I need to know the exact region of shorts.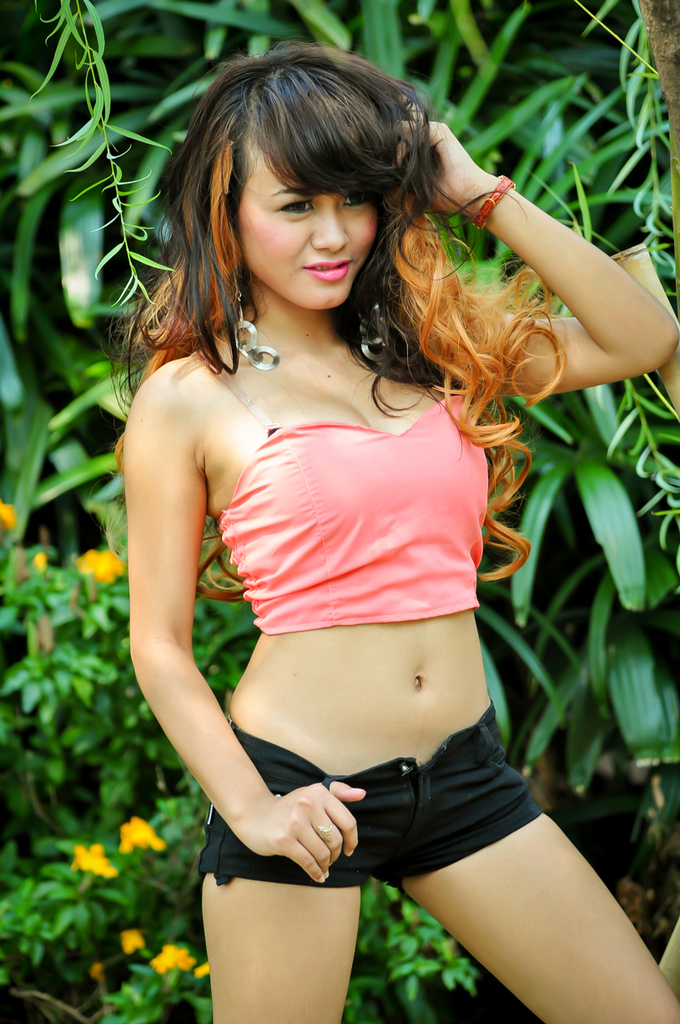
Region: box=[199, 665, 593, 878].
